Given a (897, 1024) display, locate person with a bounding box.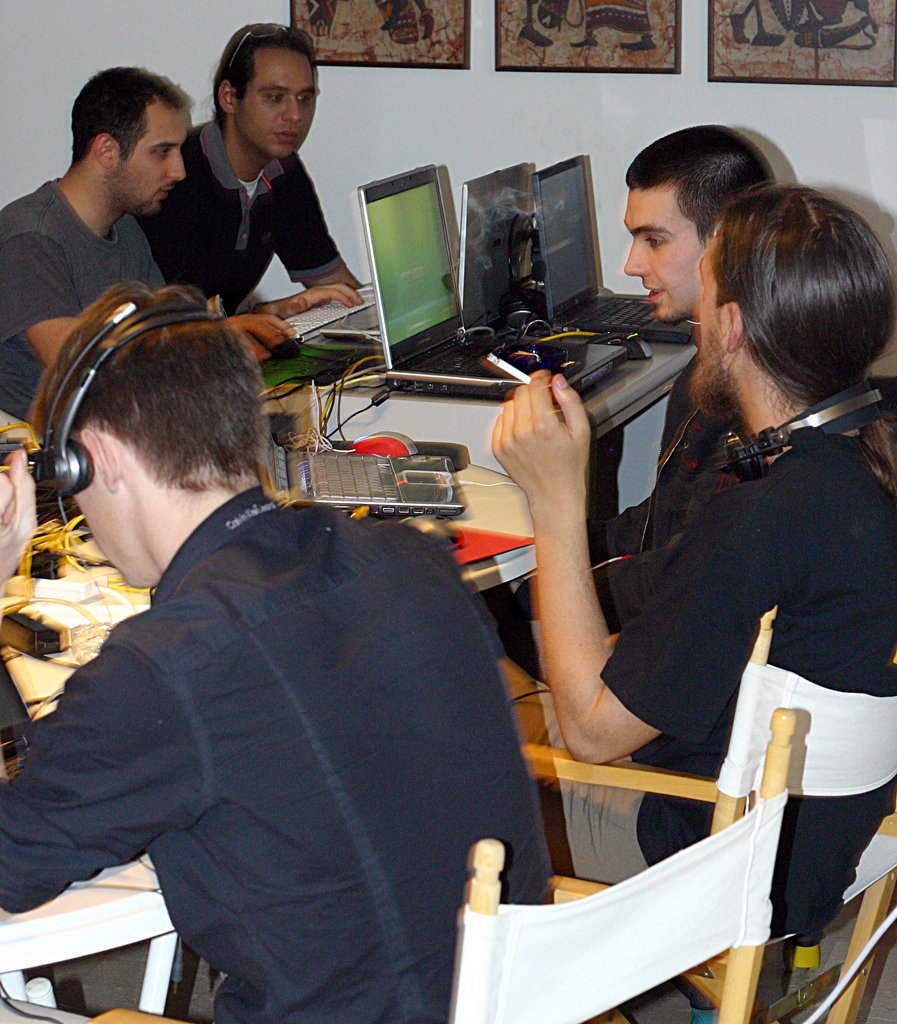
Located: select_region(175, 32, 337, 328).
